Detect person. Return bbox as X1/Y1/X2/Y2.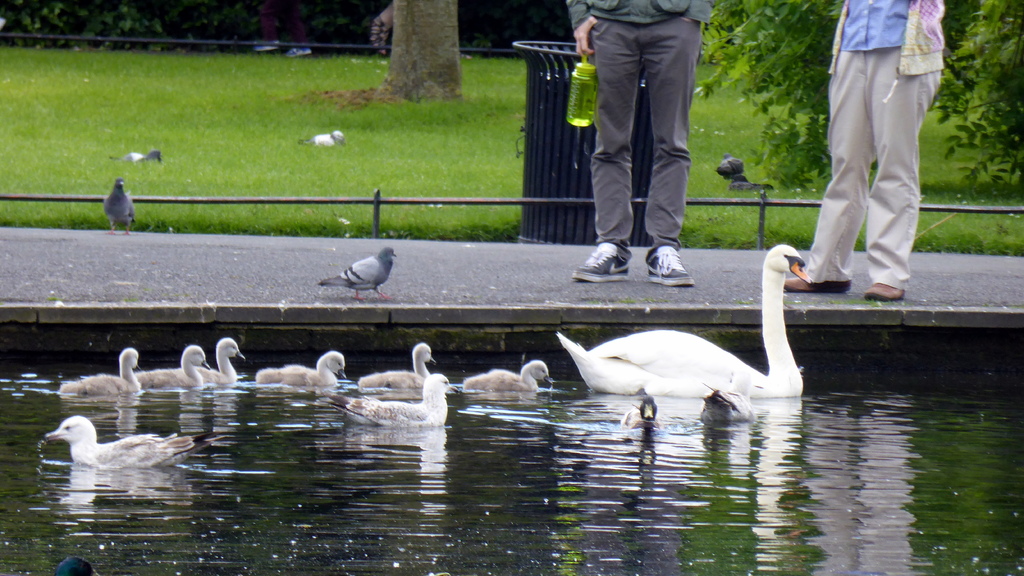
808/10/942/288.
